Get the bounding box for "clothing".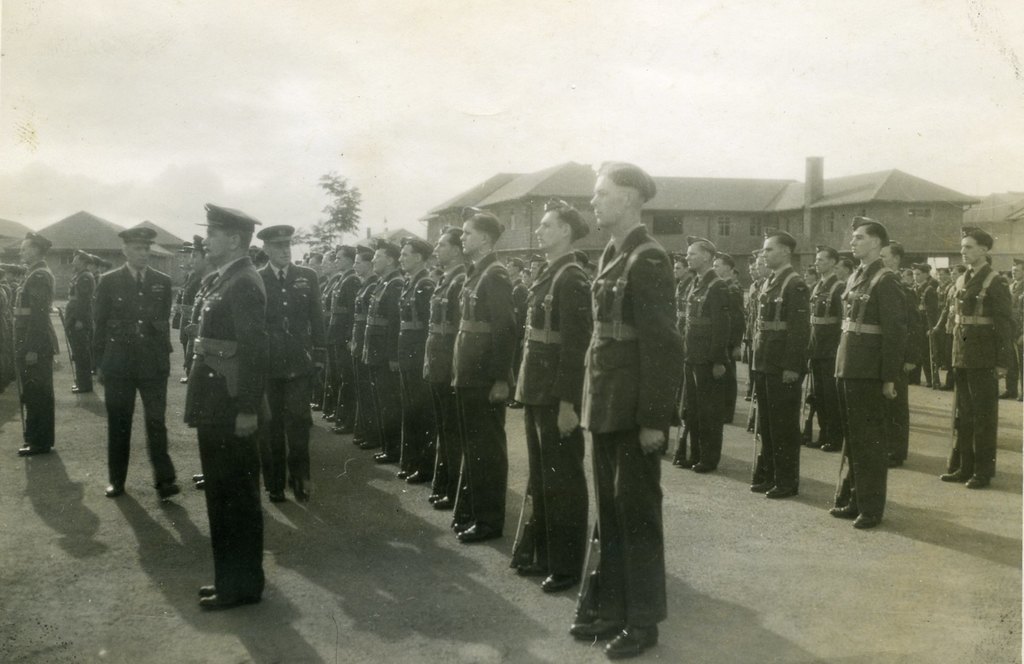
[831, 259, 894, 517].
